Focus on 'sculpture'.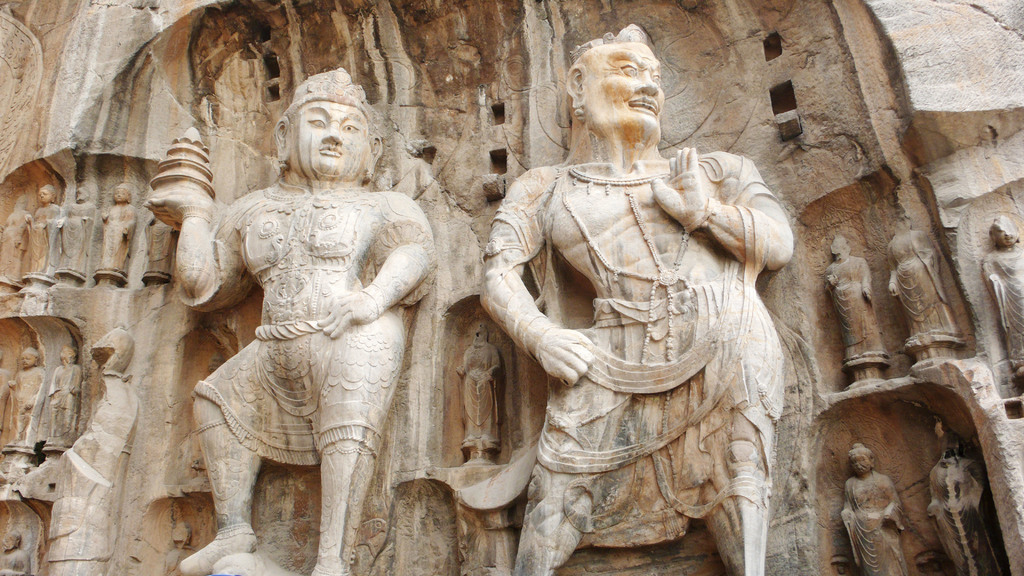
Focused at bbox=[175, 82, 458, 572].
